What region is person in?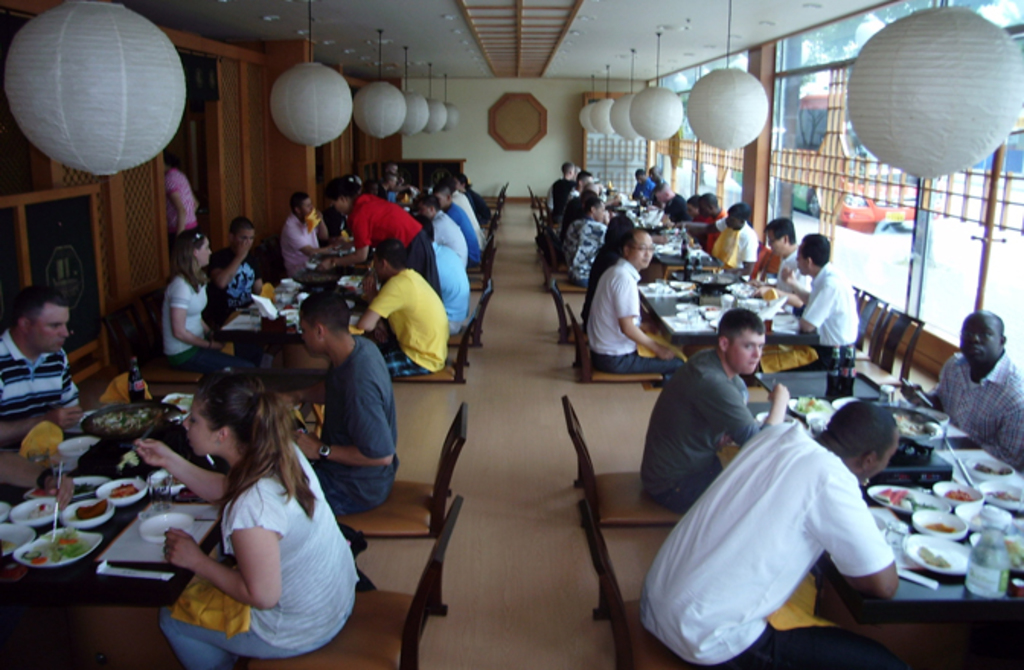
(left=748, top=215, right=812, bottom=308).
